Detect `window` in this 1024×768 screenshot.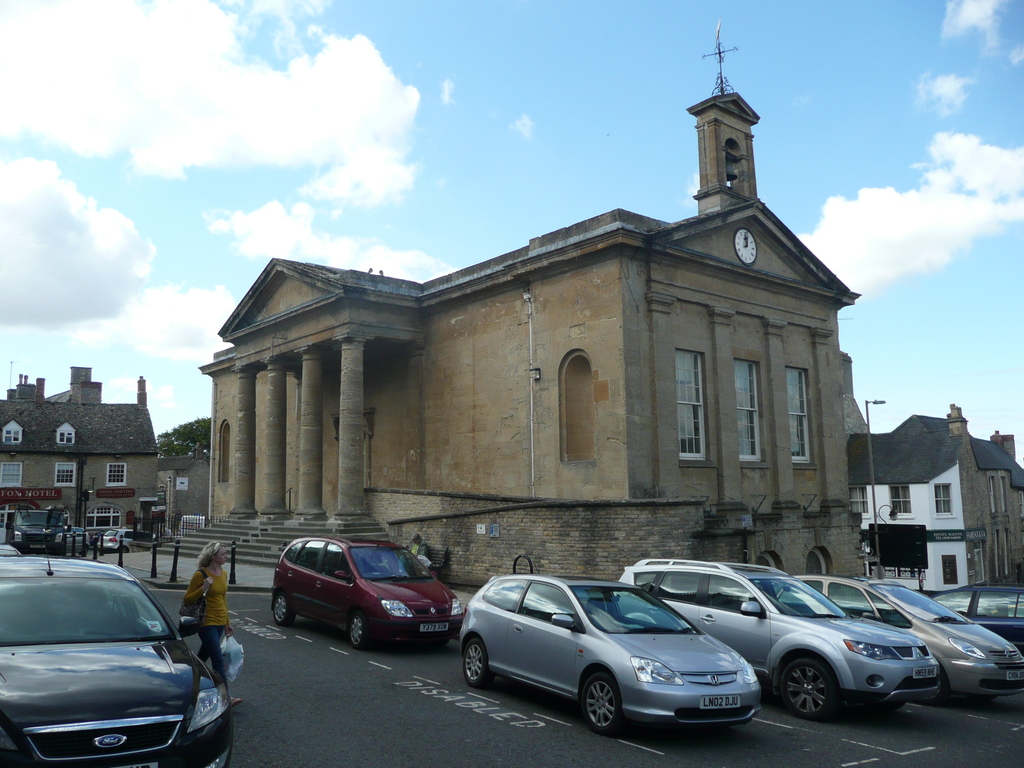
Detection: left=50, top=460, right=77, bottom=491.
